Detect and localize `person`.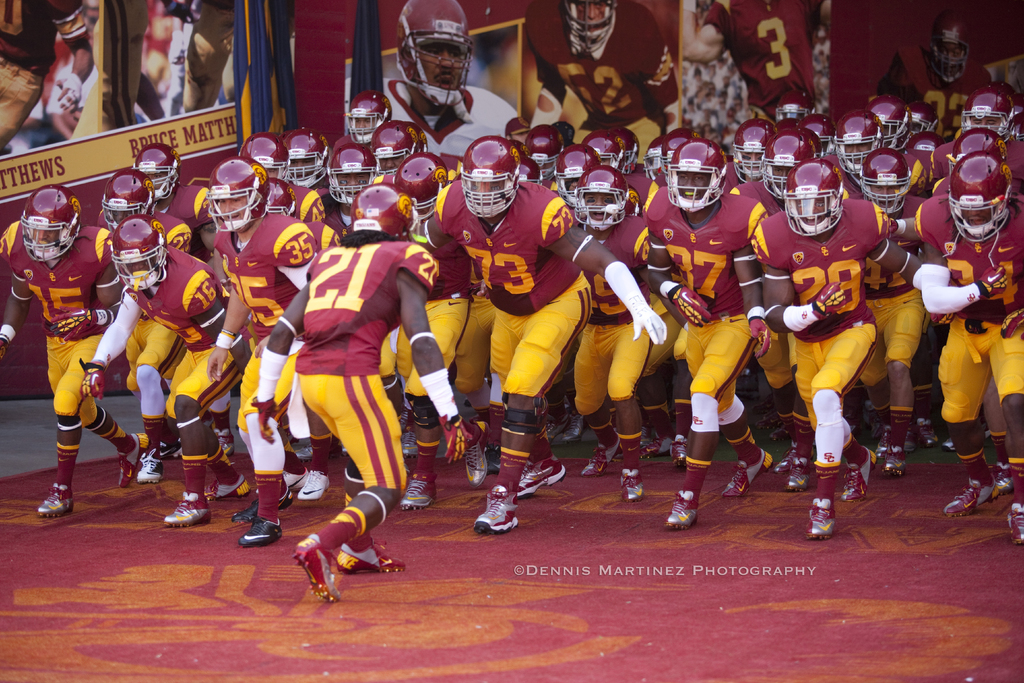
Localized at box(372, 0, 540, 178).
